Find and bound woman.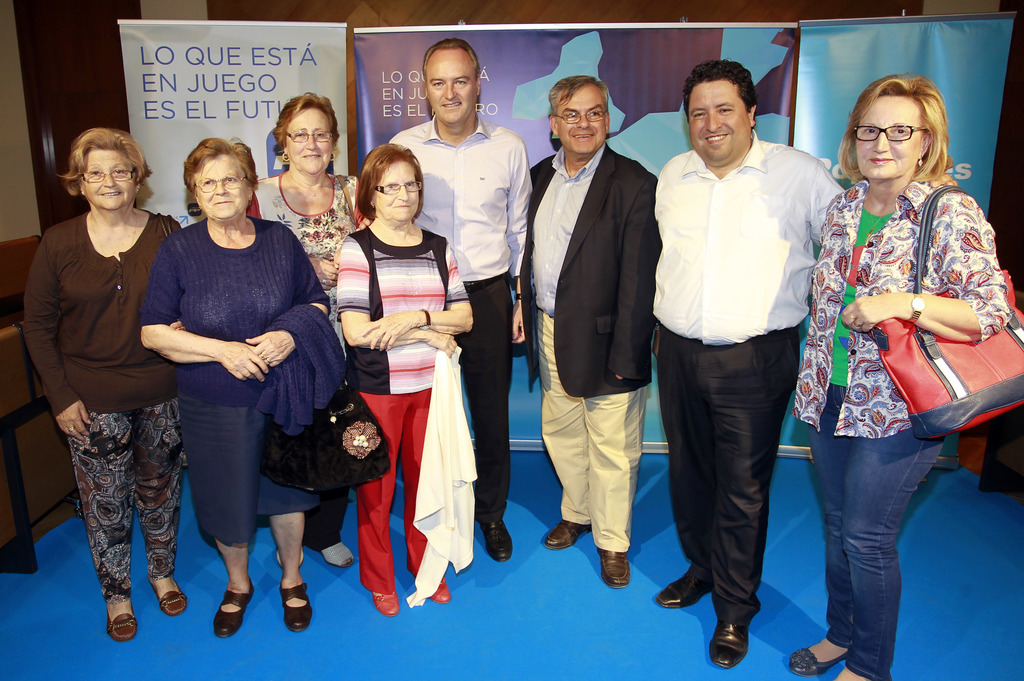
Bound: Rect(327, 140, 486, 622).
